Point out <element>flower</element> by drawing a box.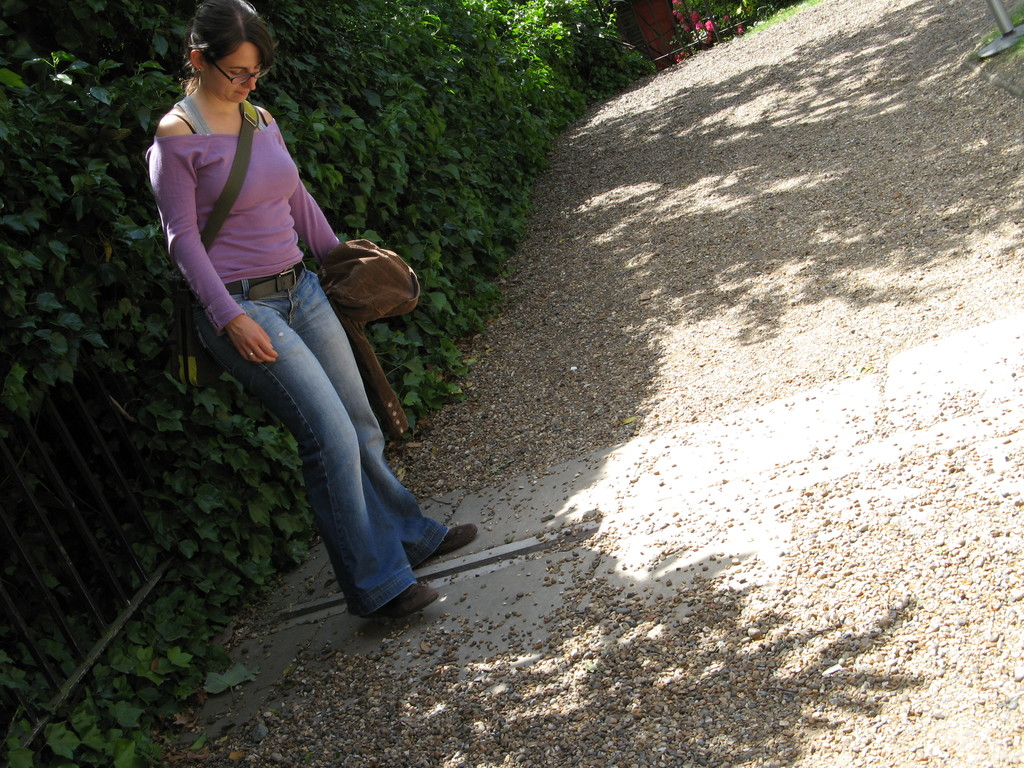
(left=734, top=20, right=746, bottom=35).
